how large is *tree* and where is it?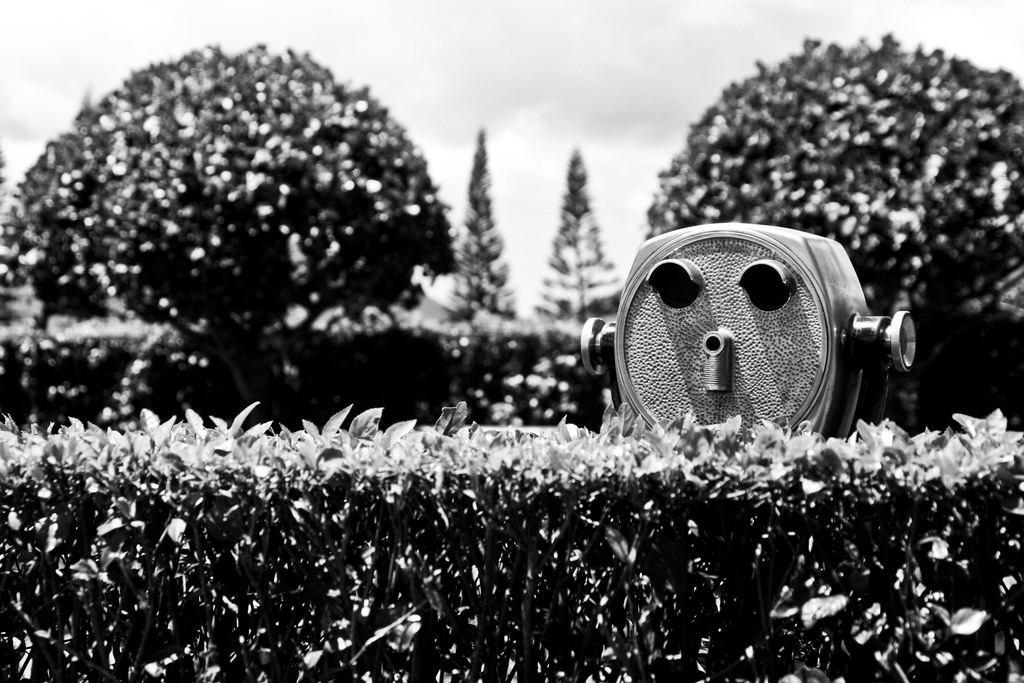
Bounding box: 527, 150, 623, 334.
